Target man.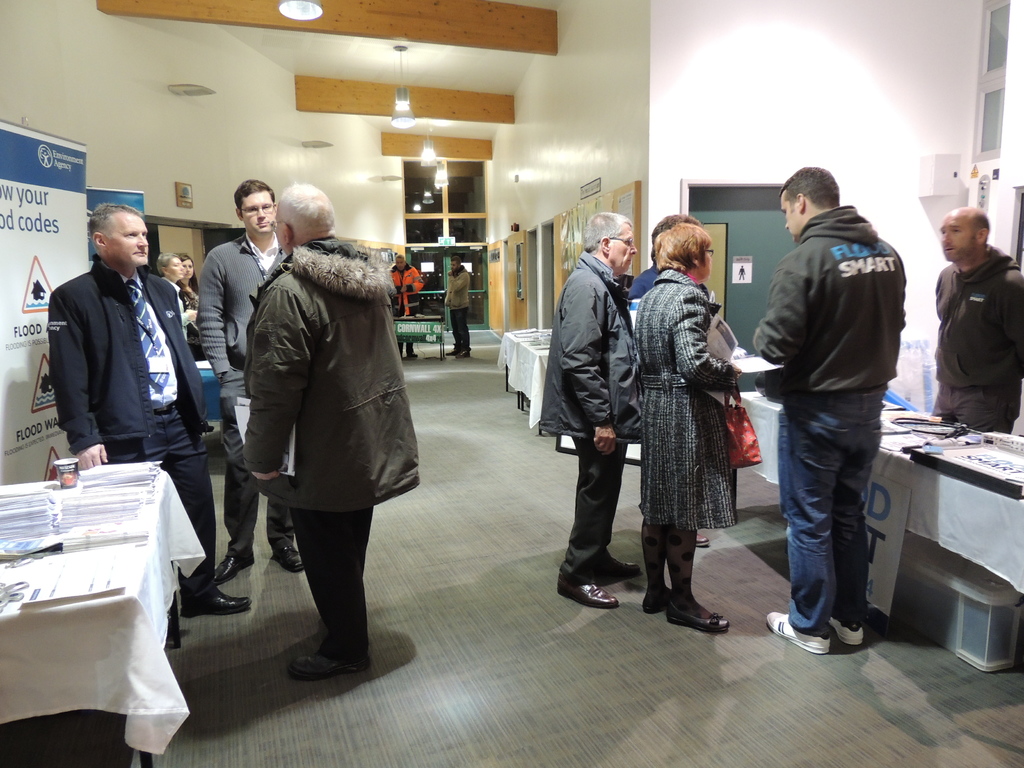
Target region: bbox=(387, 250, 424, 360).
